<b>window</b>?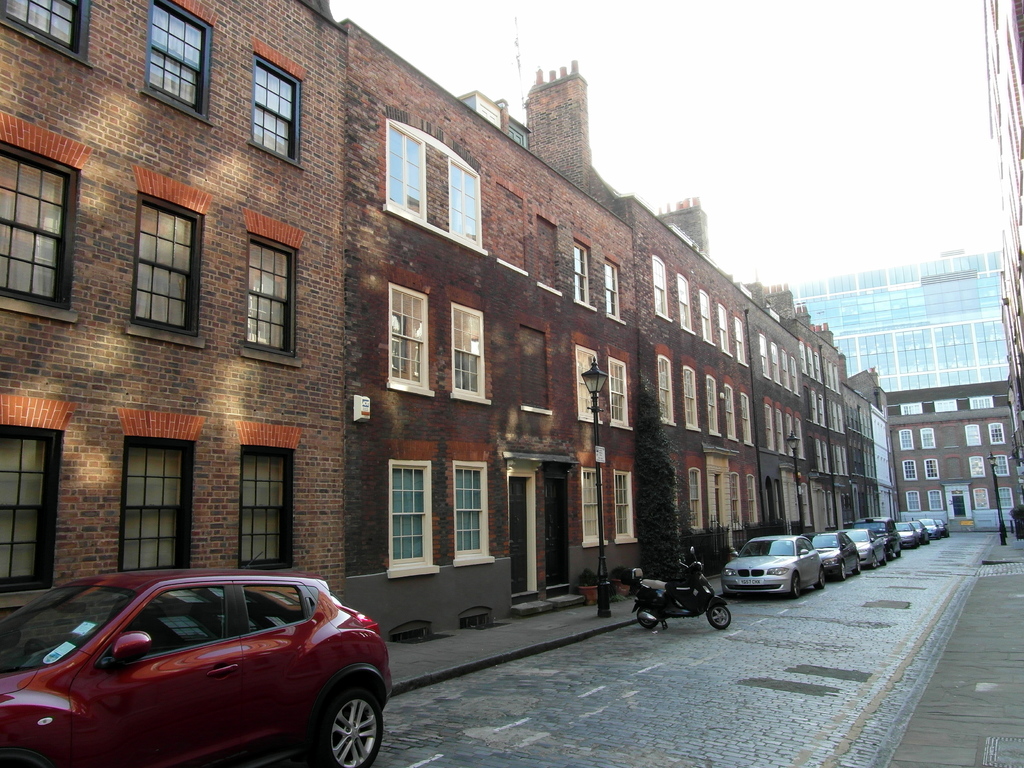
902/404/922/412
